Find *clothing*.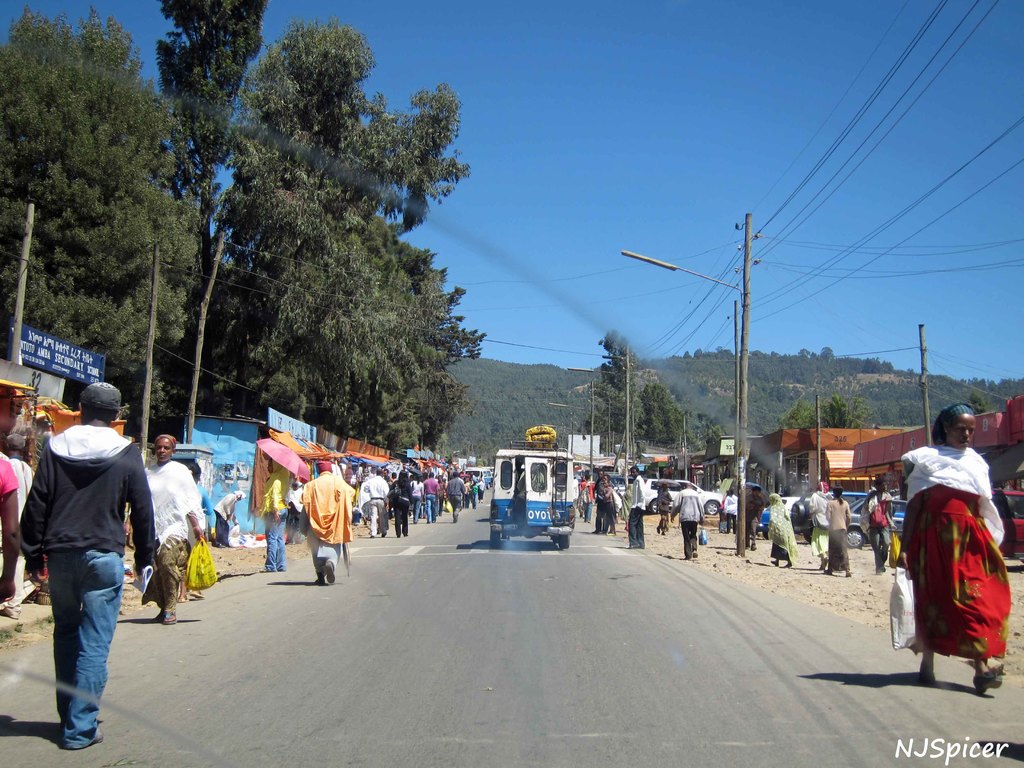
region(579, 481, 596, 518).
